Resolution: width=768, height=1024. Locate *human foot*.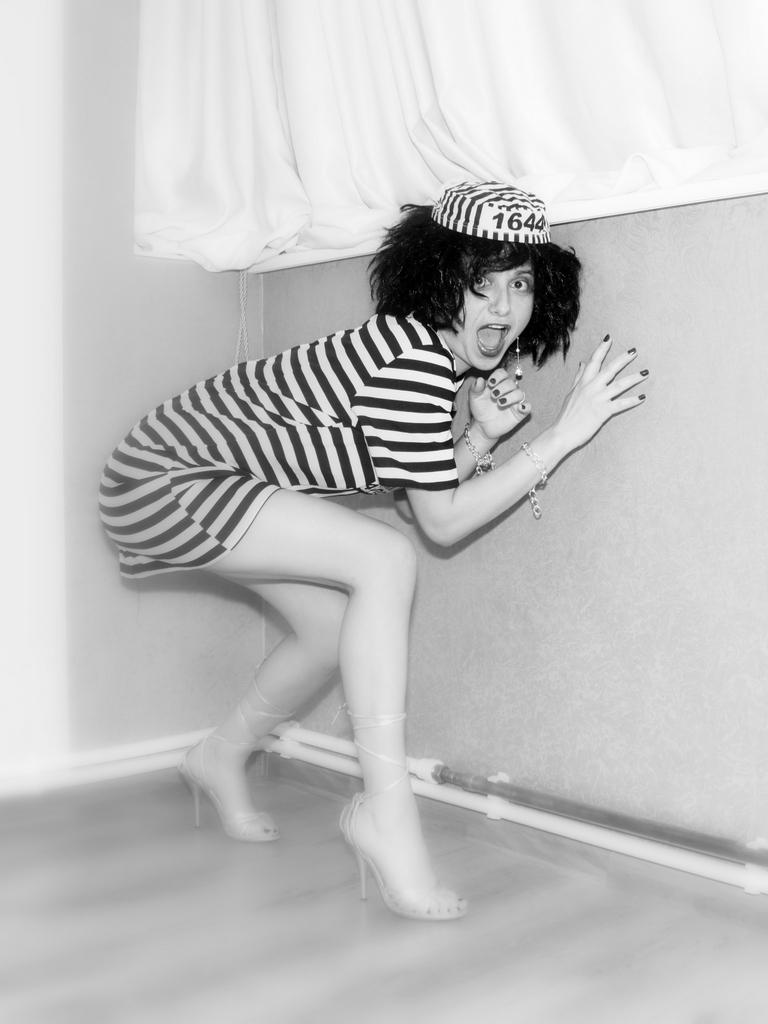
[left=180, top=721, right=271, bottom=838].
